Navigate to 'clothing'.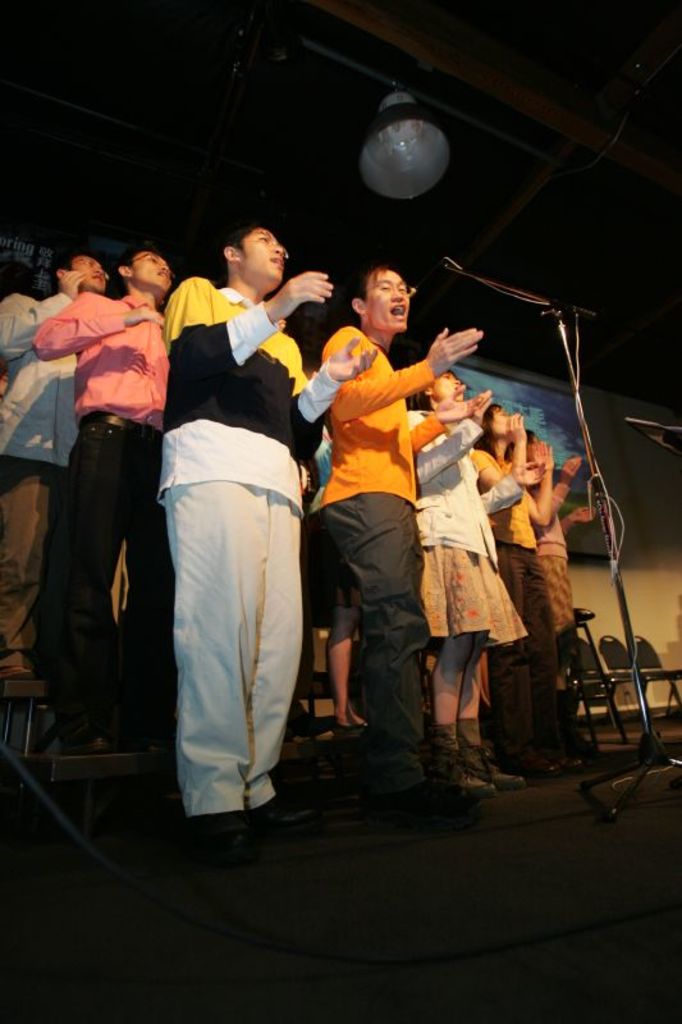
Navigation target: crop(156, 273, 340, 815).
